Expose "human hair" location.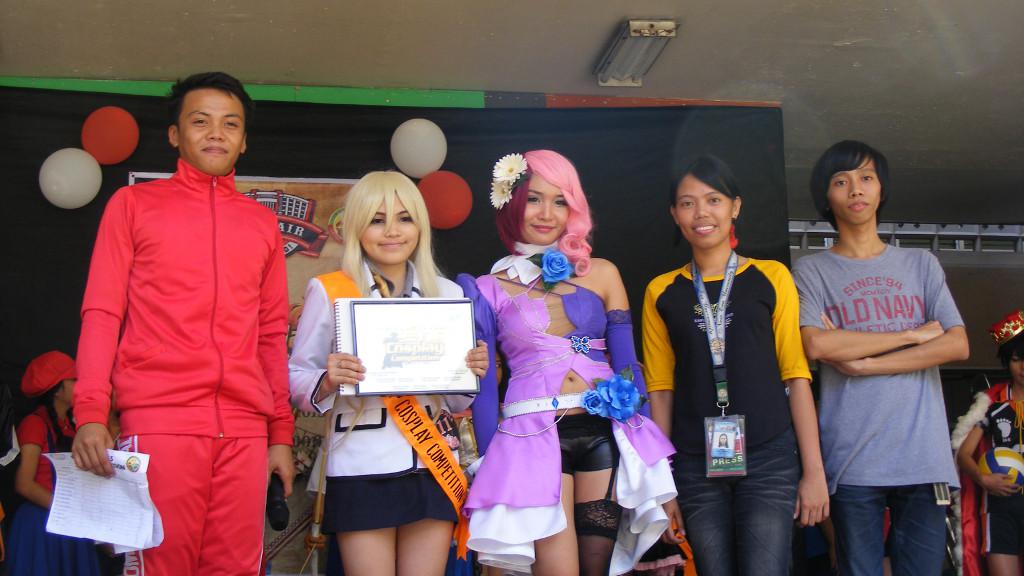
Exposed at (670,156,743,250).
